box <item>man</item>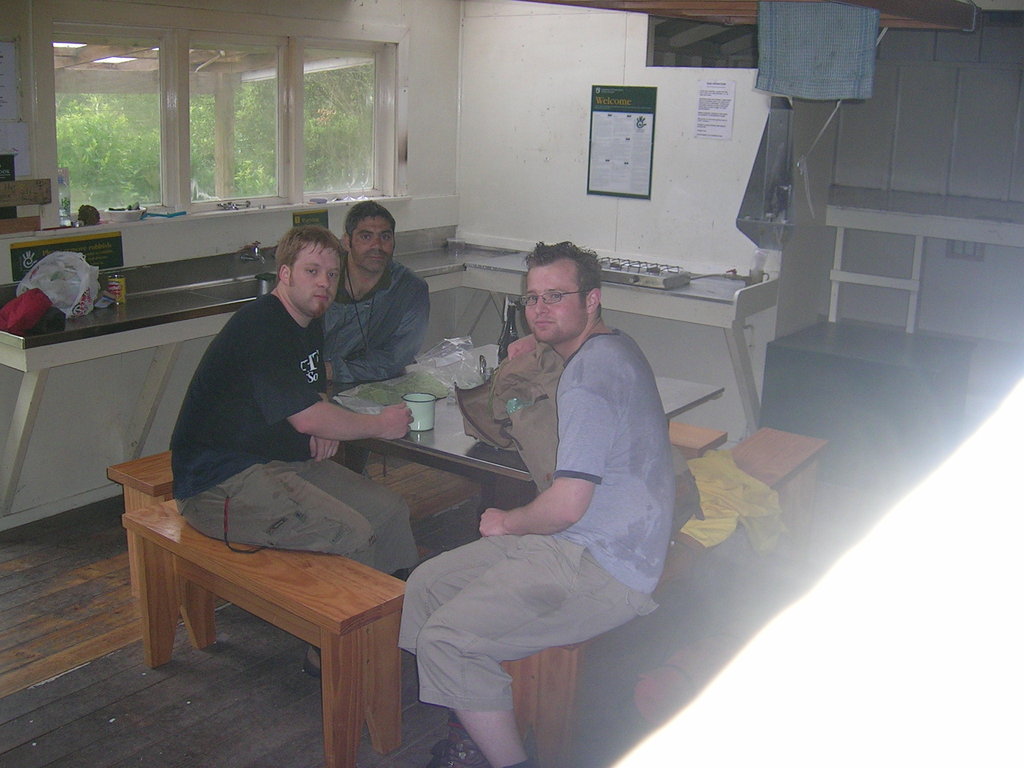
bbox=(166, 222, 420, 680)
